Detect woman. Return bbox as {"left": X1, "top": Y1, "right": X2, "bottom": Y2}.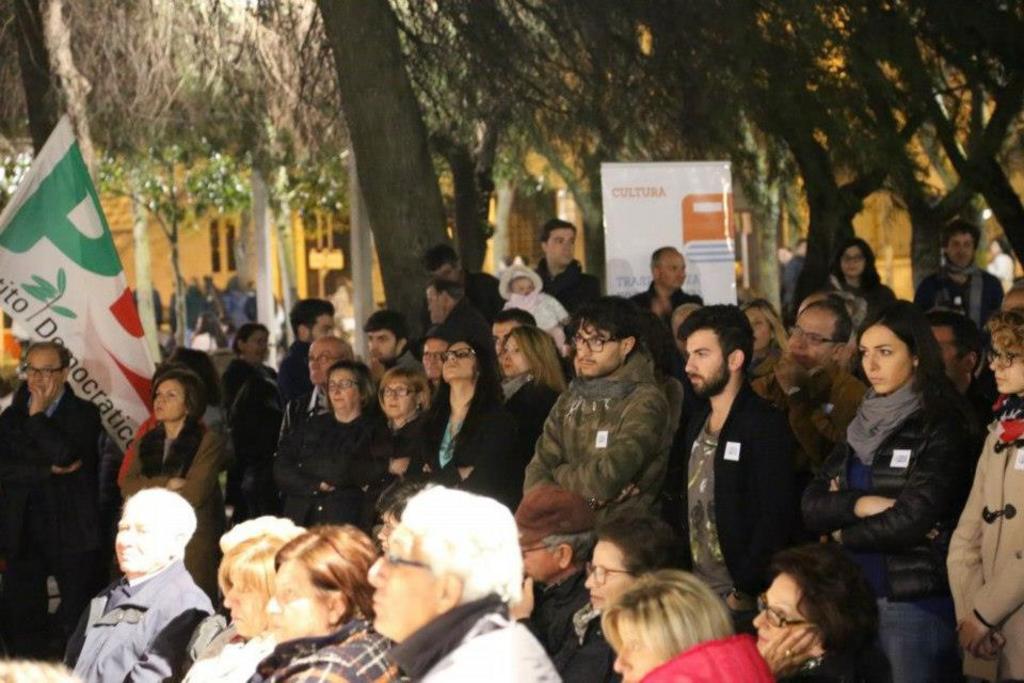
{"left": 403, "top": 337, "right": 507, "bottom": 495}.
